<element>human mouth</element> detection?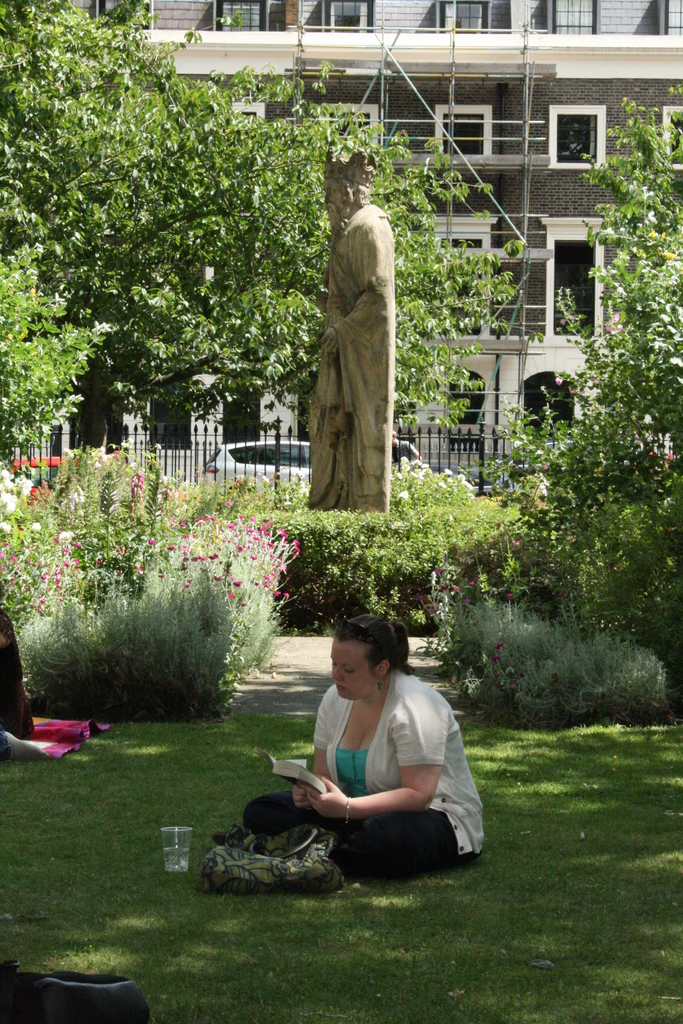
{"left": 334, "top": 680, "right": 350, "bottom": 696}
